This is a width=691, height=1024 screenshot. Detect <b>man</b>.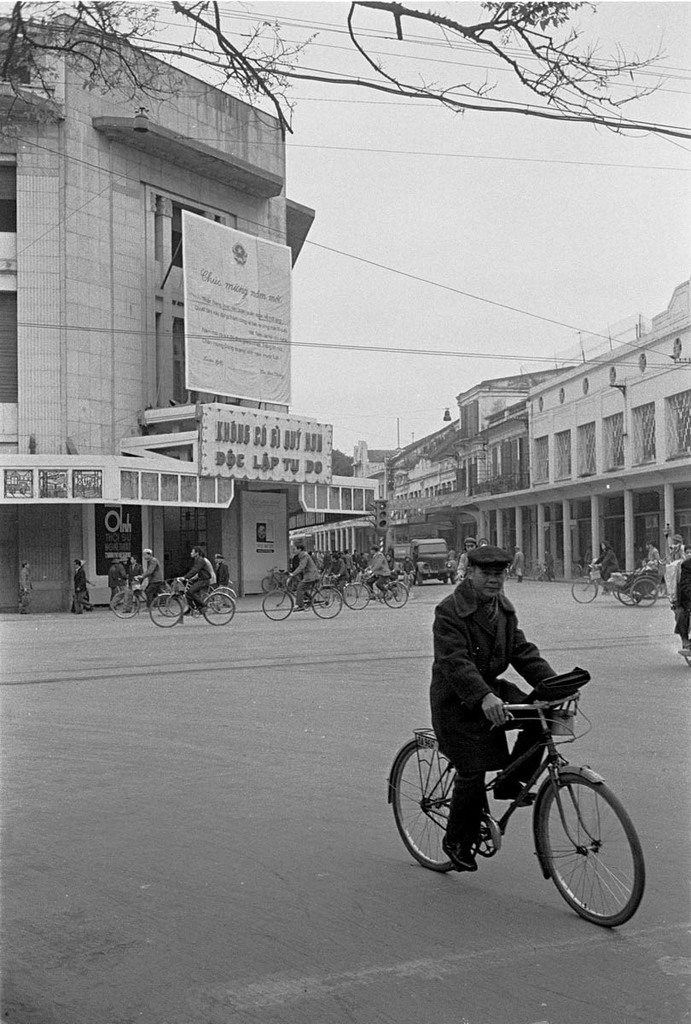
box(187, 547, 217, 612).
